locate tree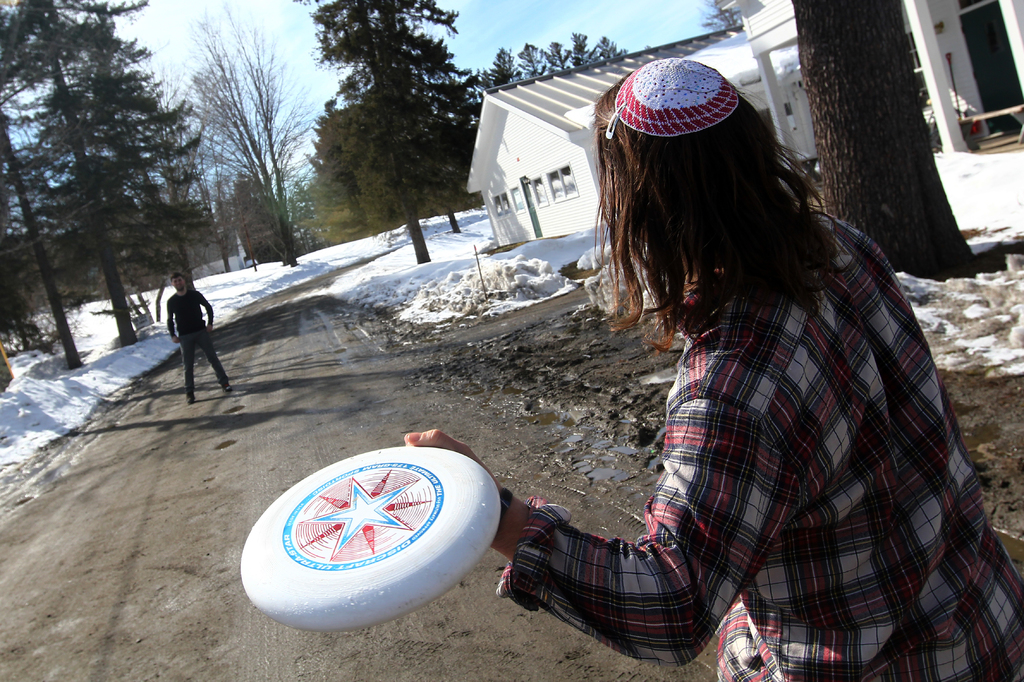
region(698, 0, 745, 29)
